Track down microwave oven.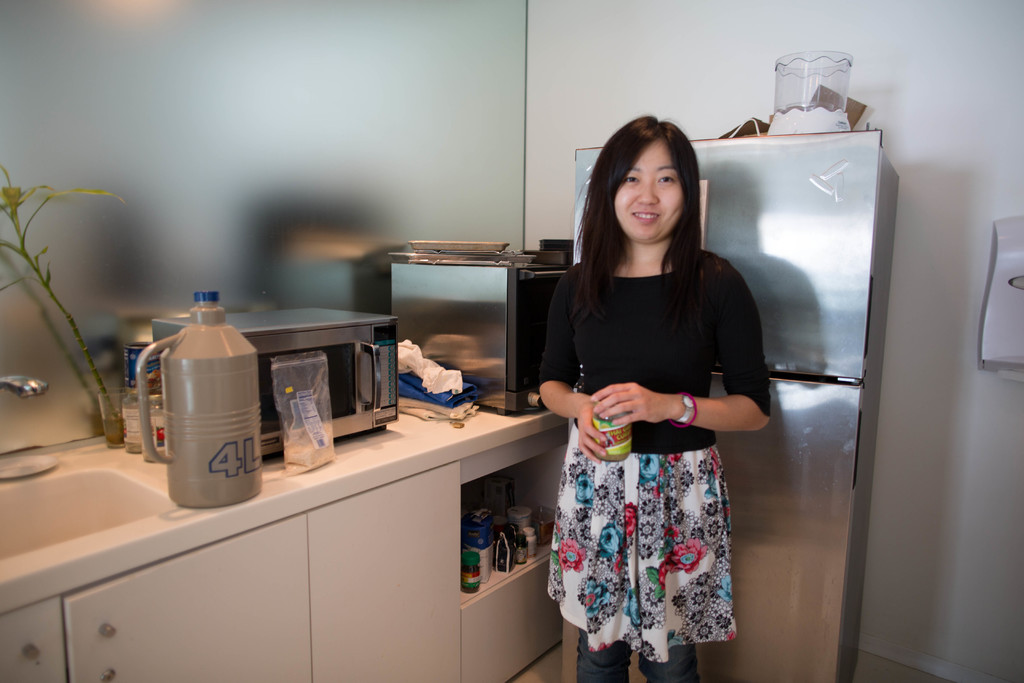
Tracked to 148 315 404 462.
